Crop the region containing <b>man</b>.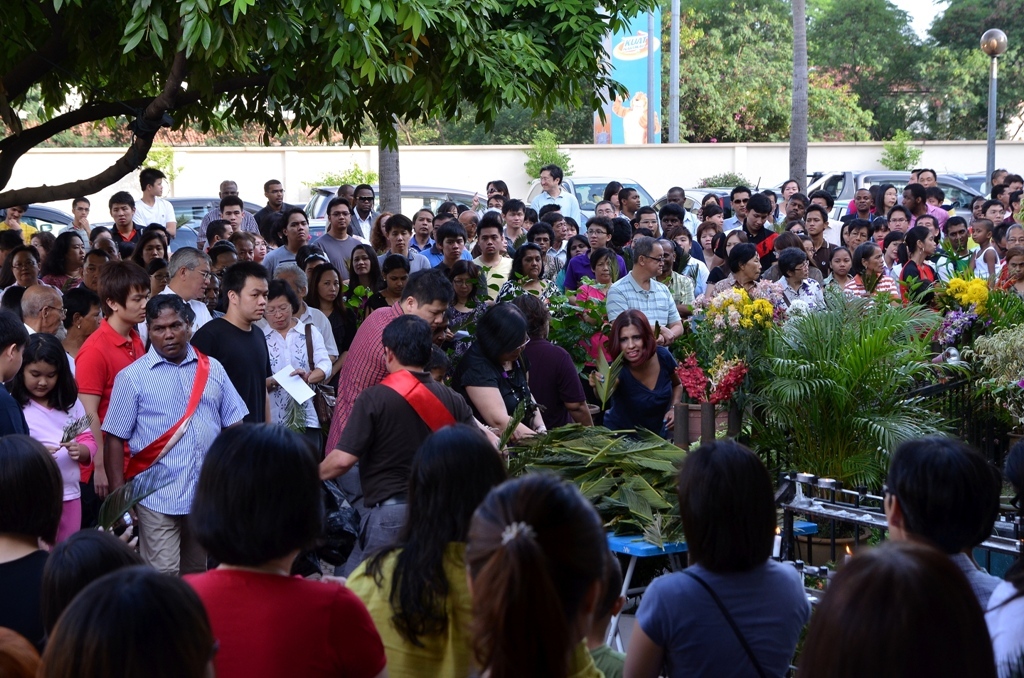
Crop region: <bbox>606, 236, 686, 341</bbox>.
